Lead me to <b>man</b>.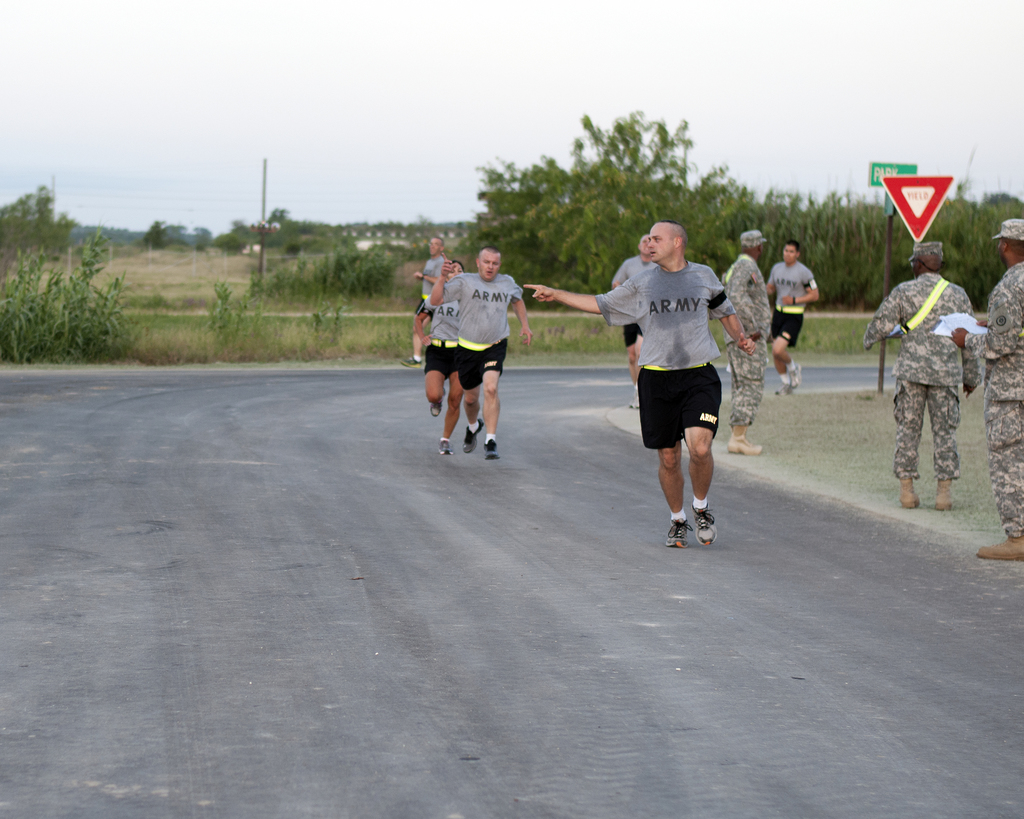
Lead to (x1=399, y1=230, x2=447, y2=375).
